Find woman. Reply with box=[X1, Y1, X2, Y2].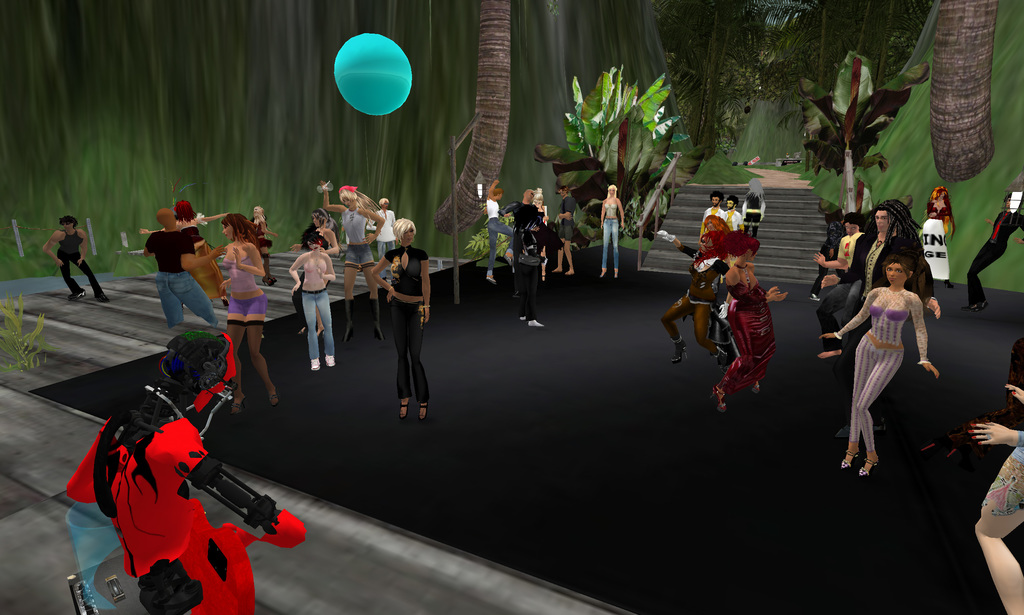
box=[701, 214, 731, 267].
